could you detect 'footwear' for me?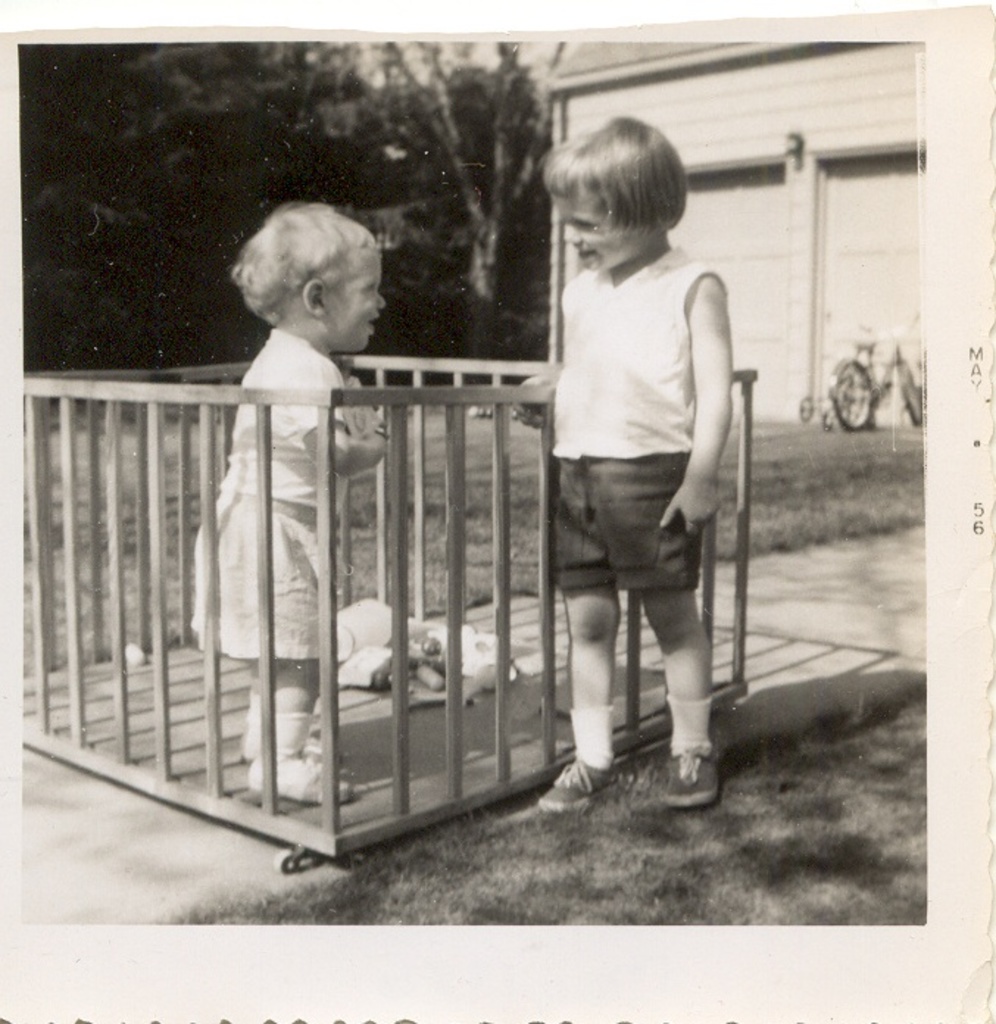
Detection result: x1=249, y1=765, x2=352, y2=799.
